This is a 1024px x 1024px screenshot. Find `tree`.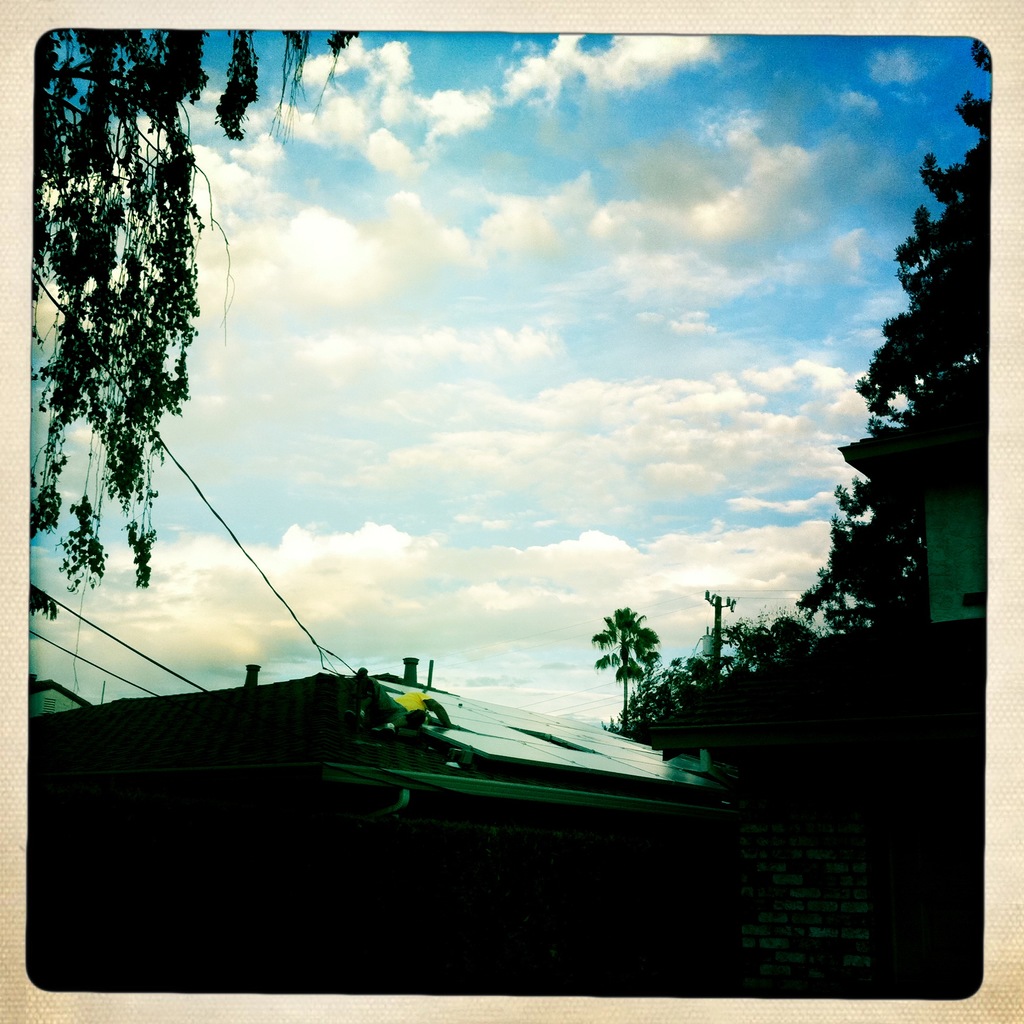
Bounding box: Rect(29, 29, 364, 623).
